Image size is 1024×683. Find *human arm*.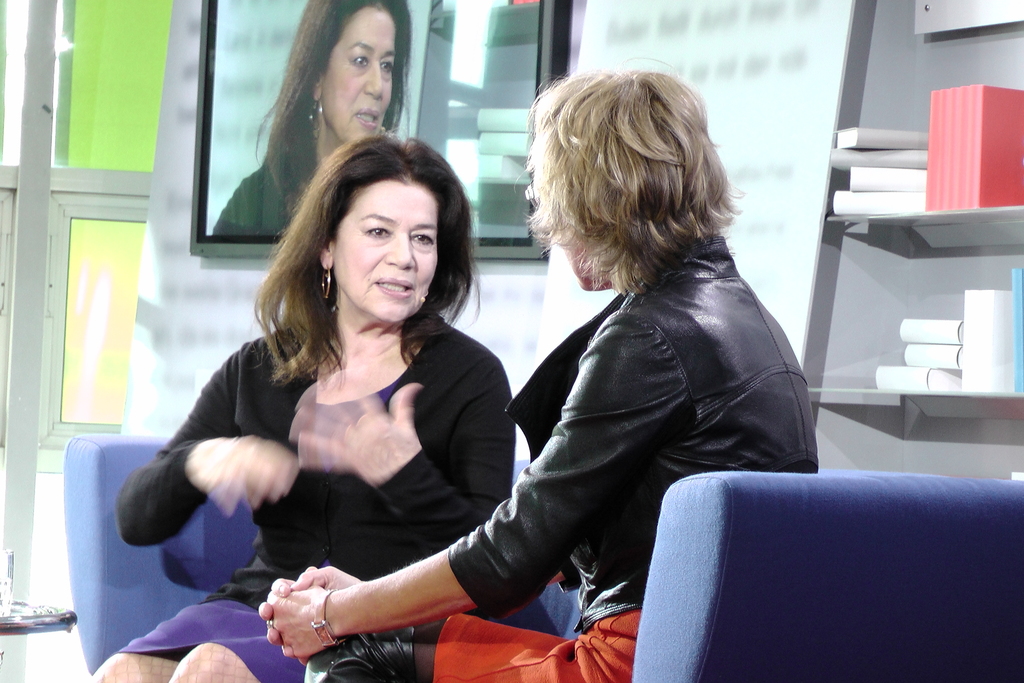
<box>281,340,512,578</box>.
